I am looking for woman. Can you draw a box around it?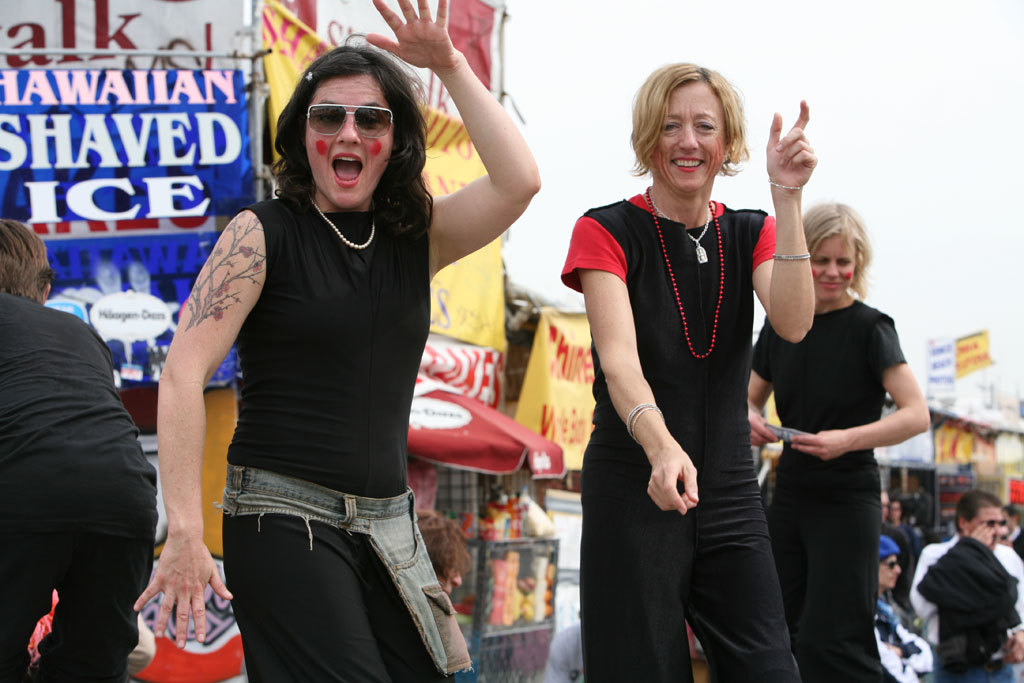
Sure, the bounding box is box(741, 198, 930, 679).
